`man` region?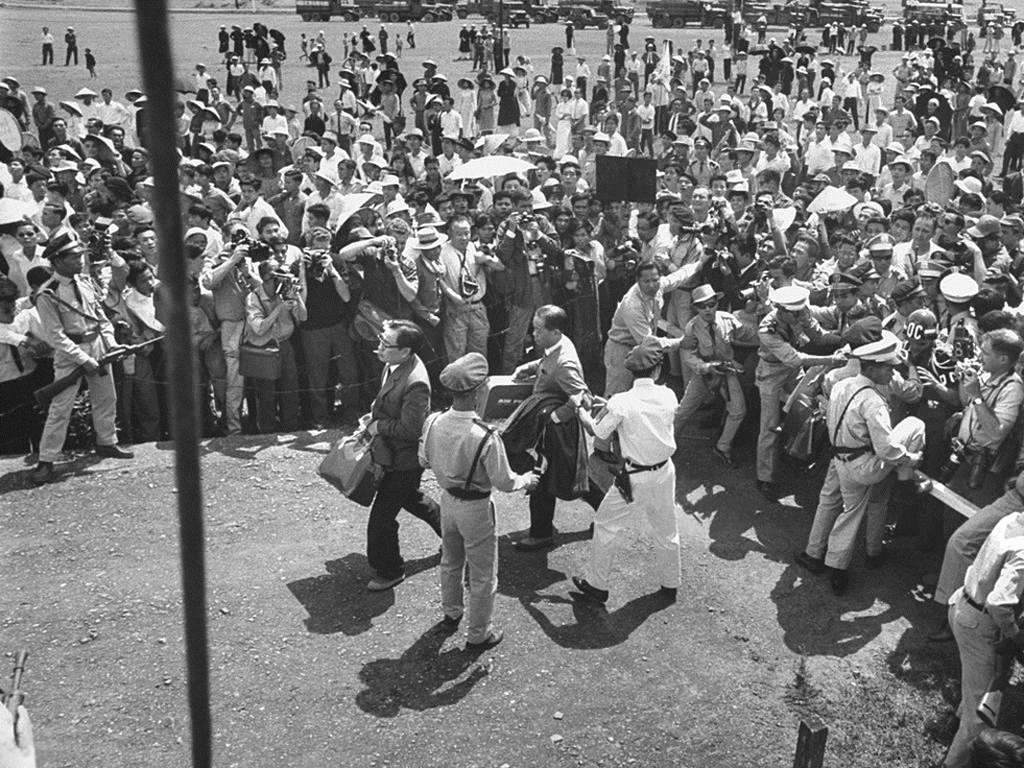
box(879, 108, 895, 152)
